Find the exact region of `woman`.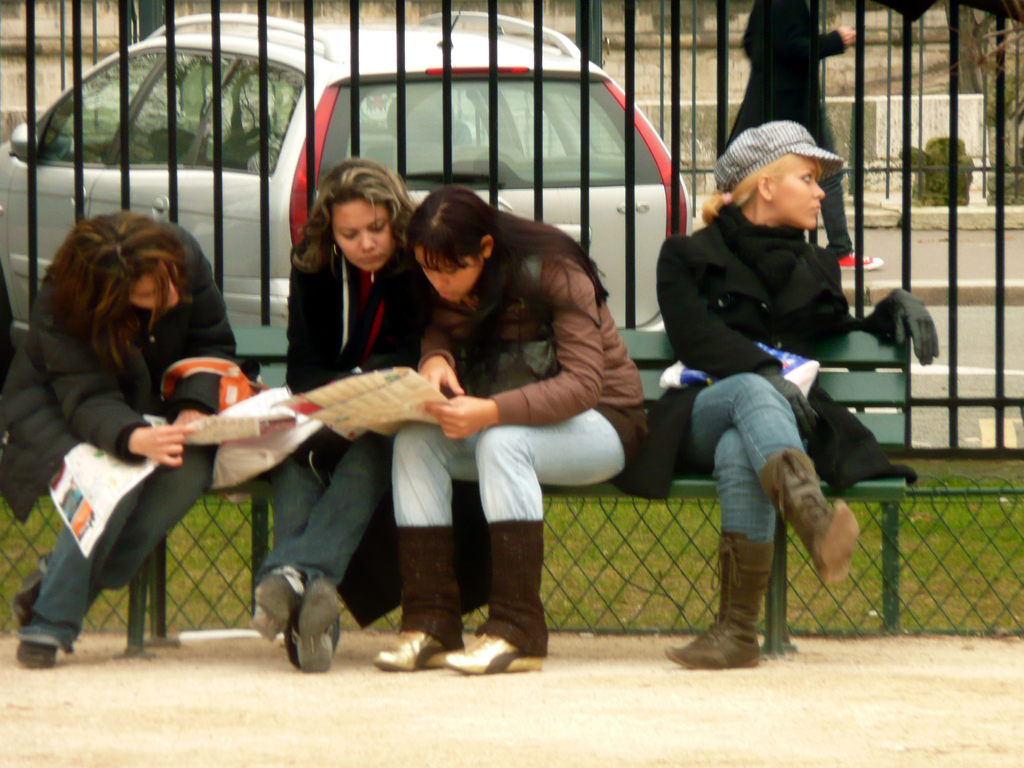
Exact region: bbox(28, 213, 247, 669).
